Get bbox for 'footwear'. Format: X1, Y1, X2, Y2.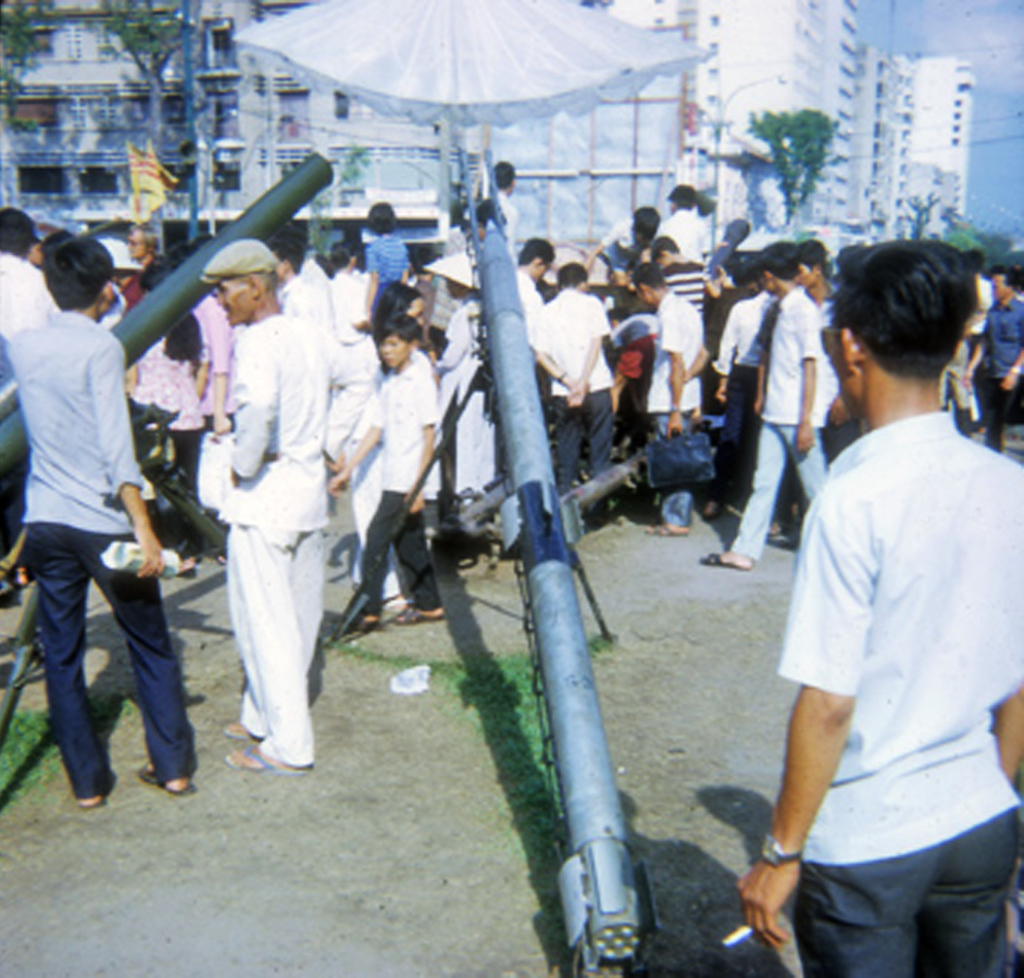
145, 749, 201, 798.
